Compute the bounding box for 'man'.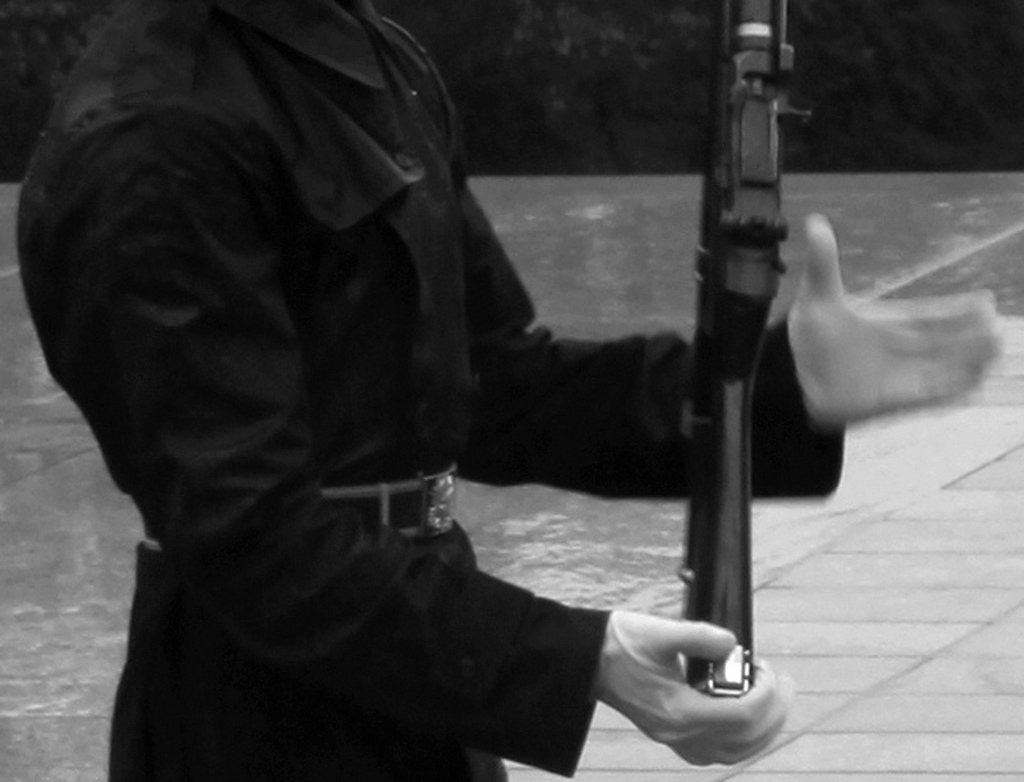
15, 0, 1003, 781.
